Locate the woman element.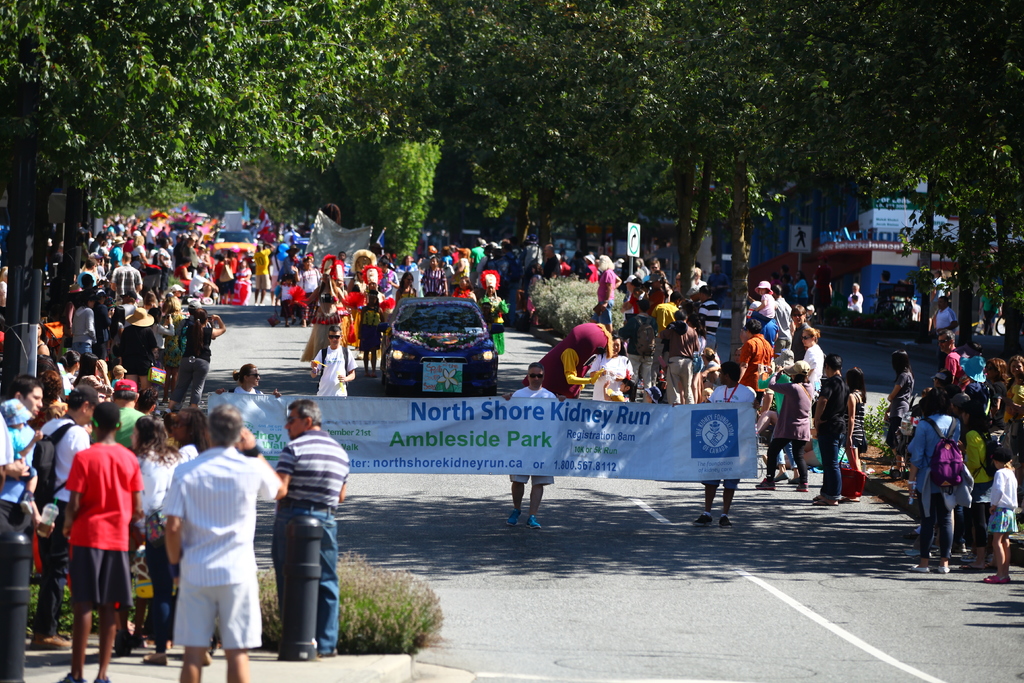
Element bbox: detection(215, 364, 282, 398).
